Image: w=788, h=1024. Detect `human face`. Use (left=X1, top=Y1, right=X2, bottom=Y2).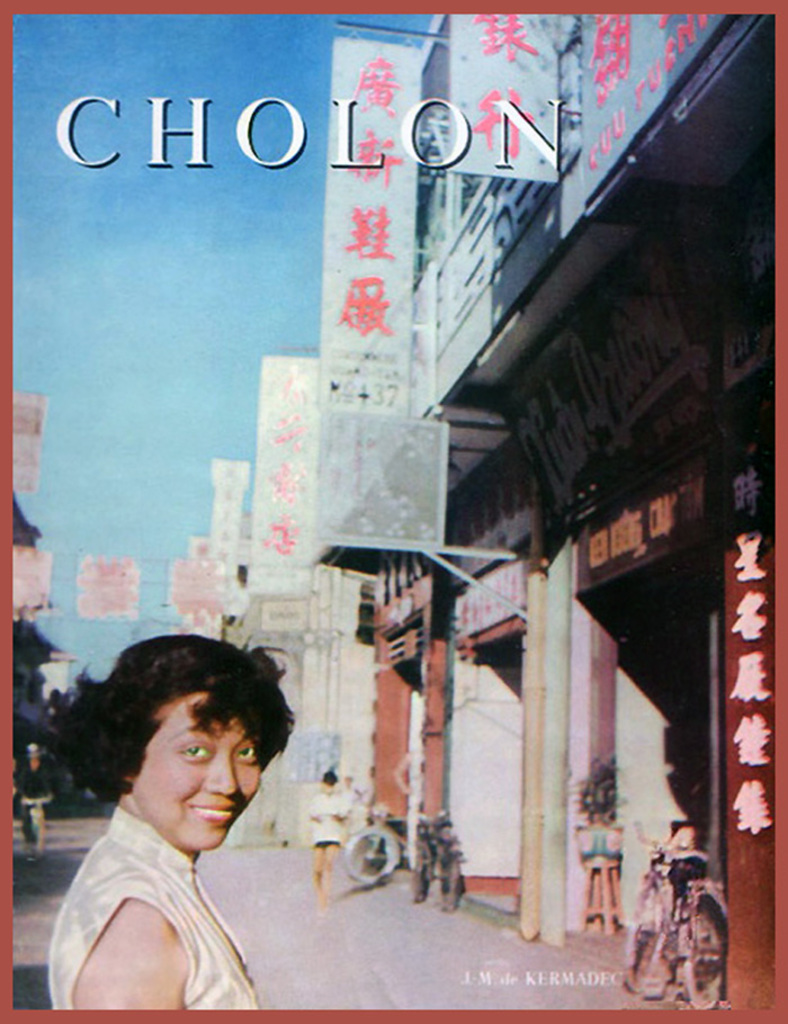
(left=132, top=689, right=257, bottom=844).
